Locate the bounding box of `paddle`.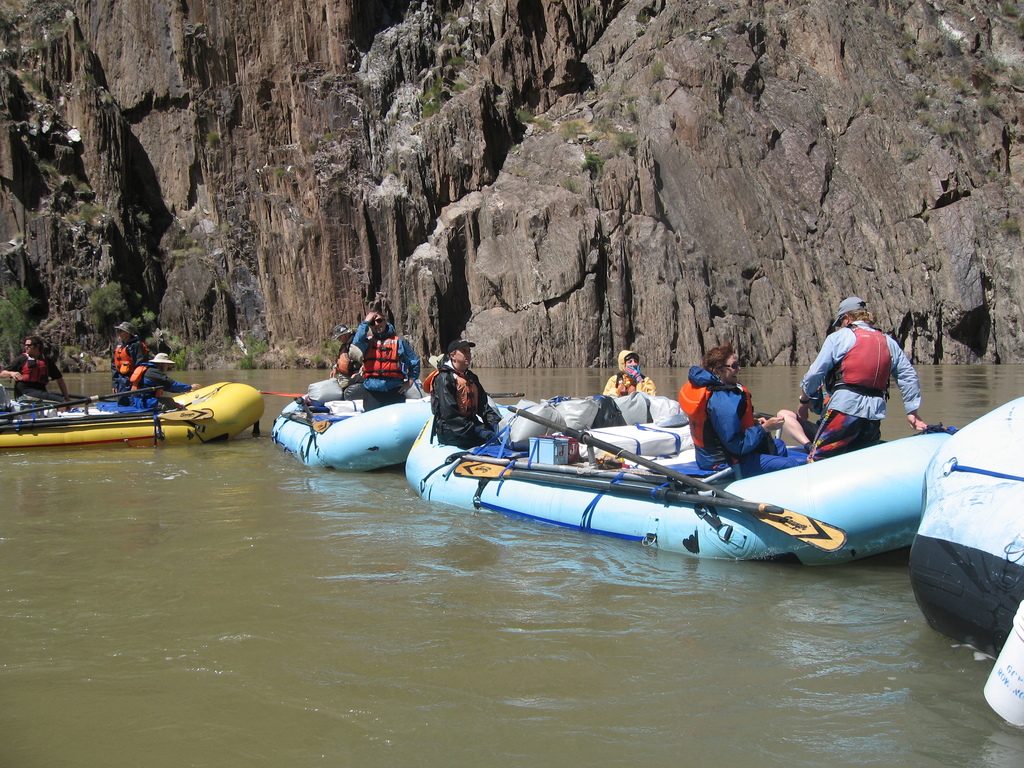
Bounding box: [260,391,525,398].
